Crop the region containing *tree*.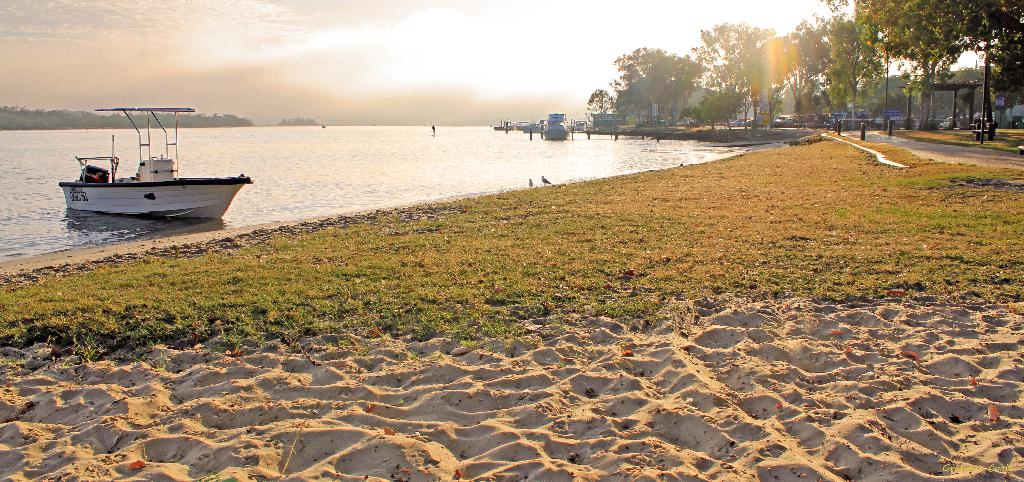
Crop region: select_region(852, 0, 983, 132).
